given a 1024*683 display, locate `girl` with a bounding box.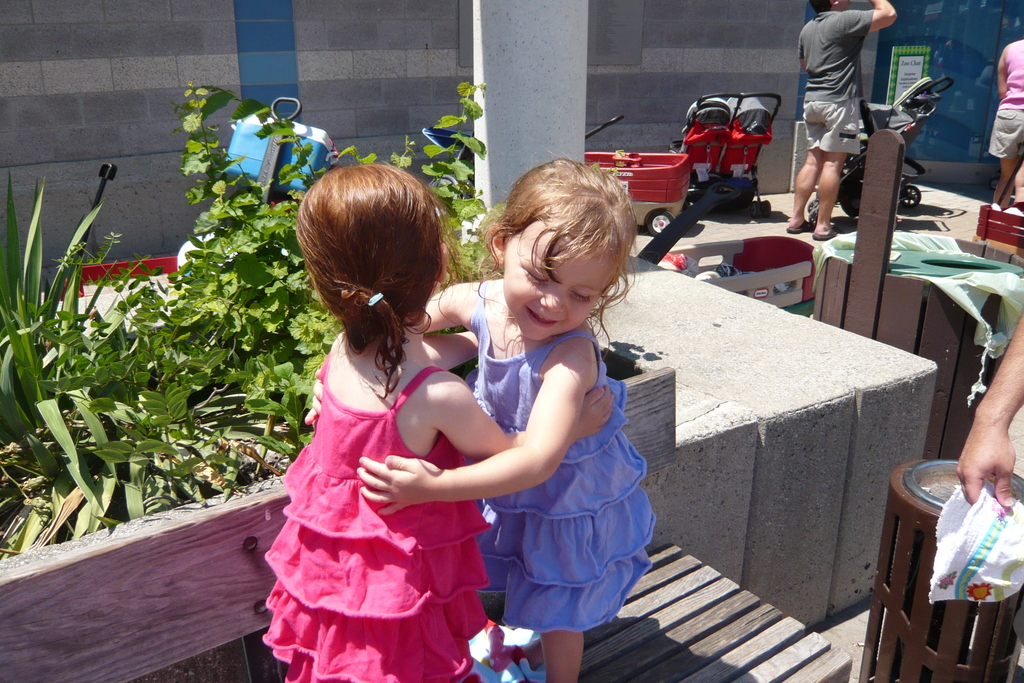
Located: bbox(263, 167, 611, 682).
